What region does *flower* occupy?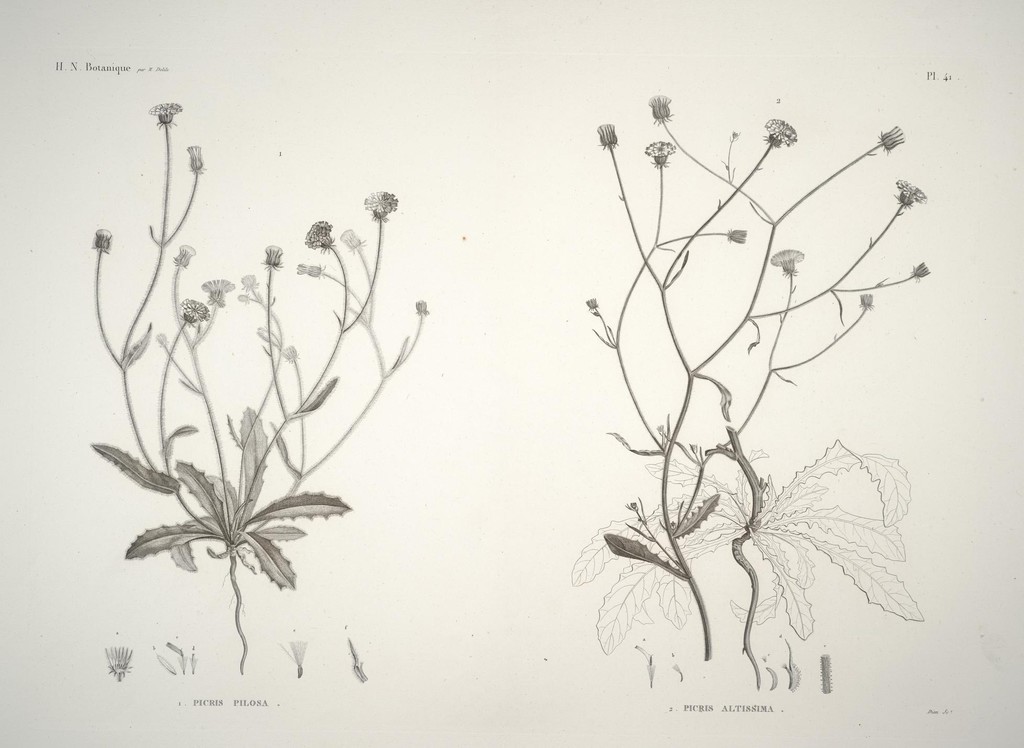
x1=596 y1=122 x2=616 y2=147.
